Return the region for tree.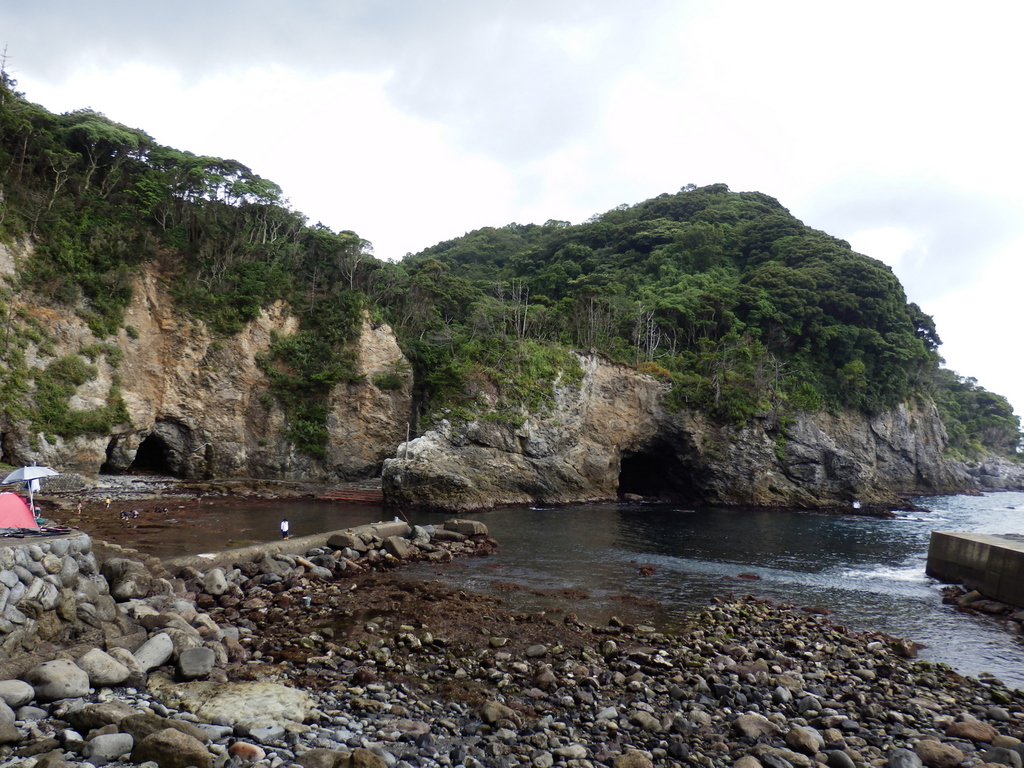
{"x1": 185, "y1": 154, "x2": 253, "y2": 251}.
